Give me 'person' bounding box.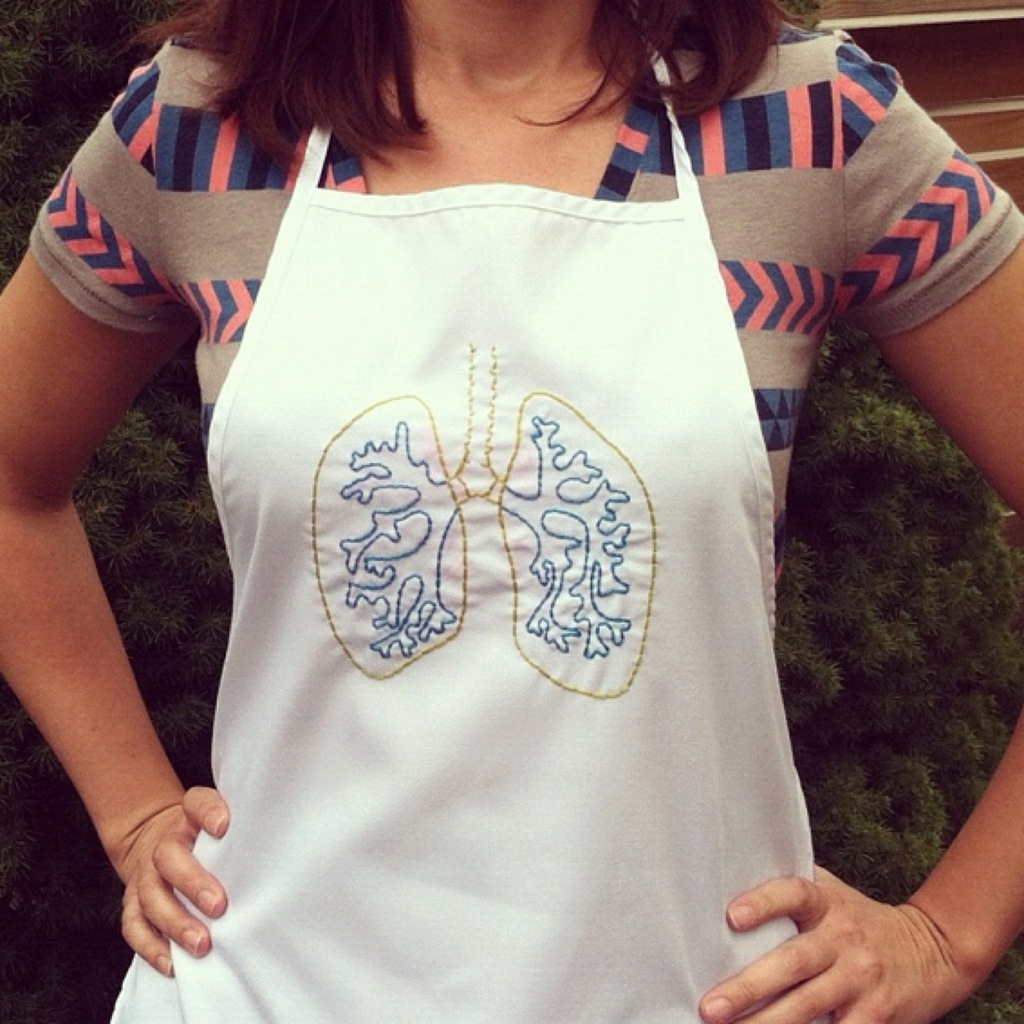
0, 0, 1023, 1023.
